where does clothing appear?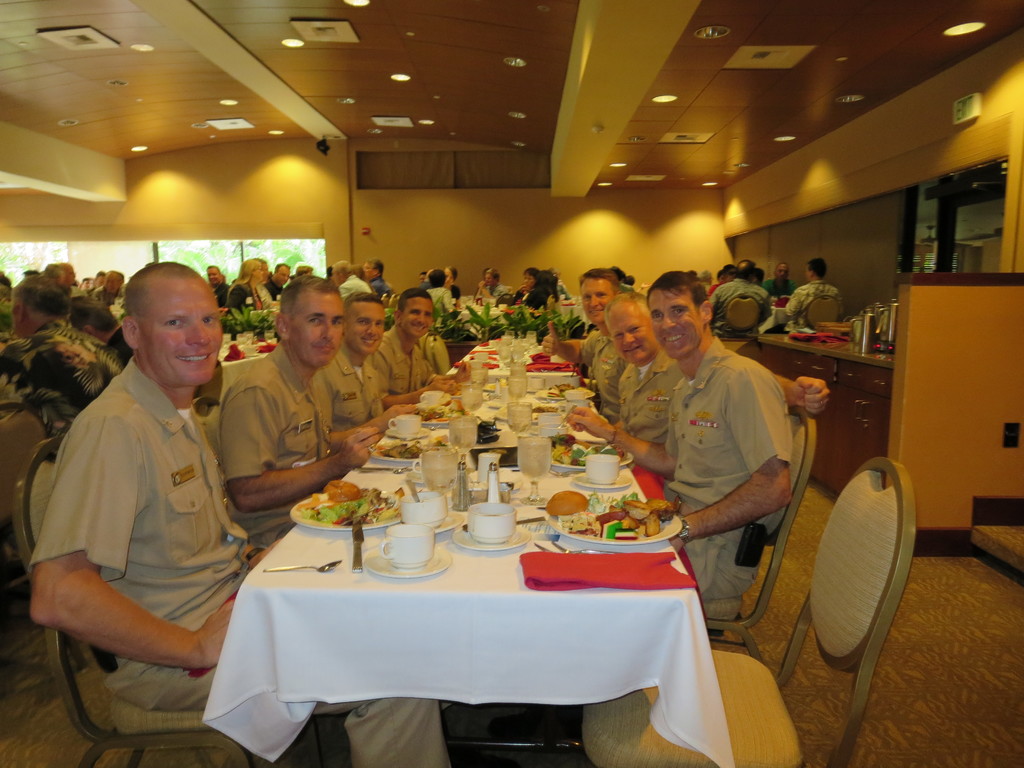
Appears at {"left": 28, "top": 368, "right": 461, "bottom": 767}.
